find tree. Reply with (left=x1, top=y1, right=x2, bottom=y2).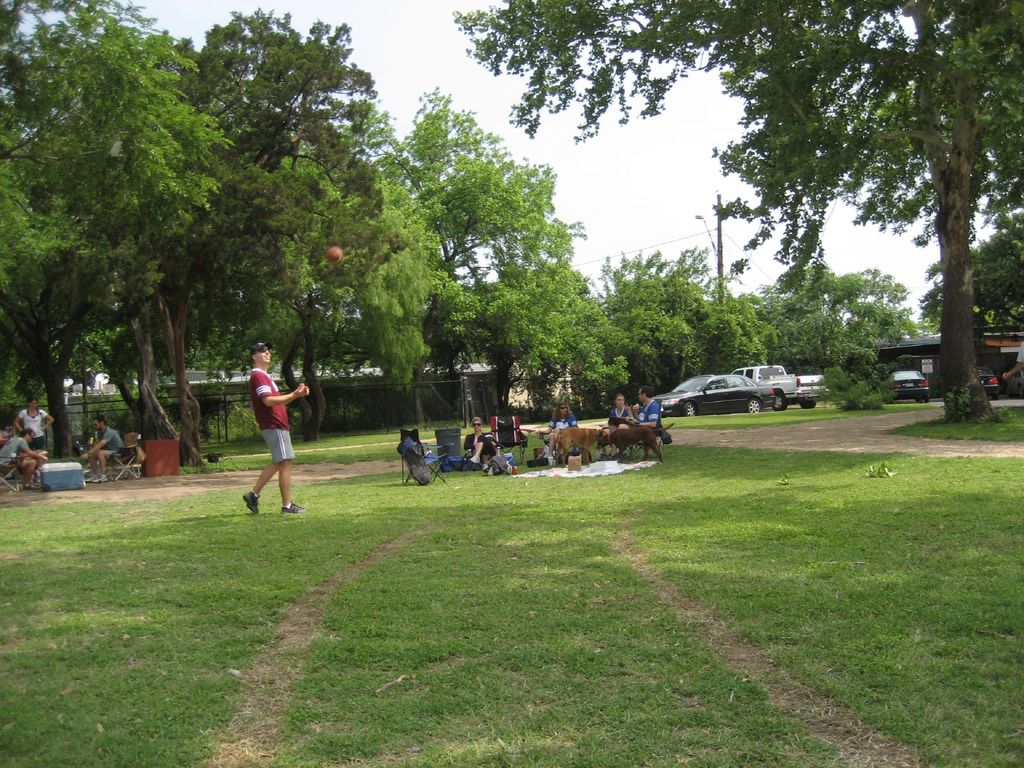
(left=747, top=253, right=890, bottom=376).
